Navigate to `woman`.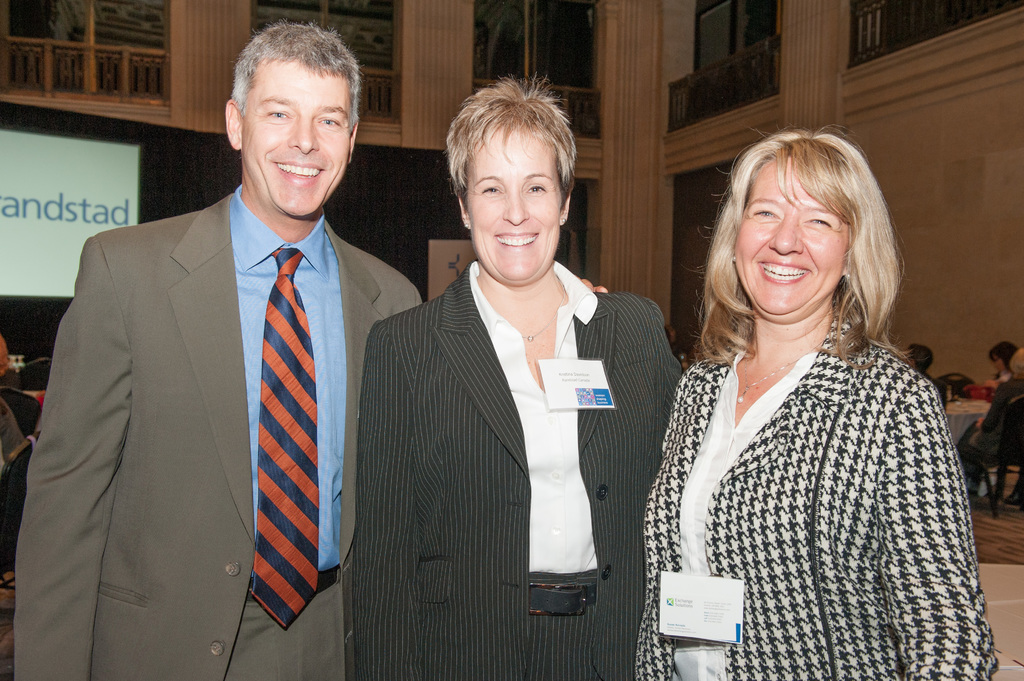
Navigation target: (639,108,982,680).
